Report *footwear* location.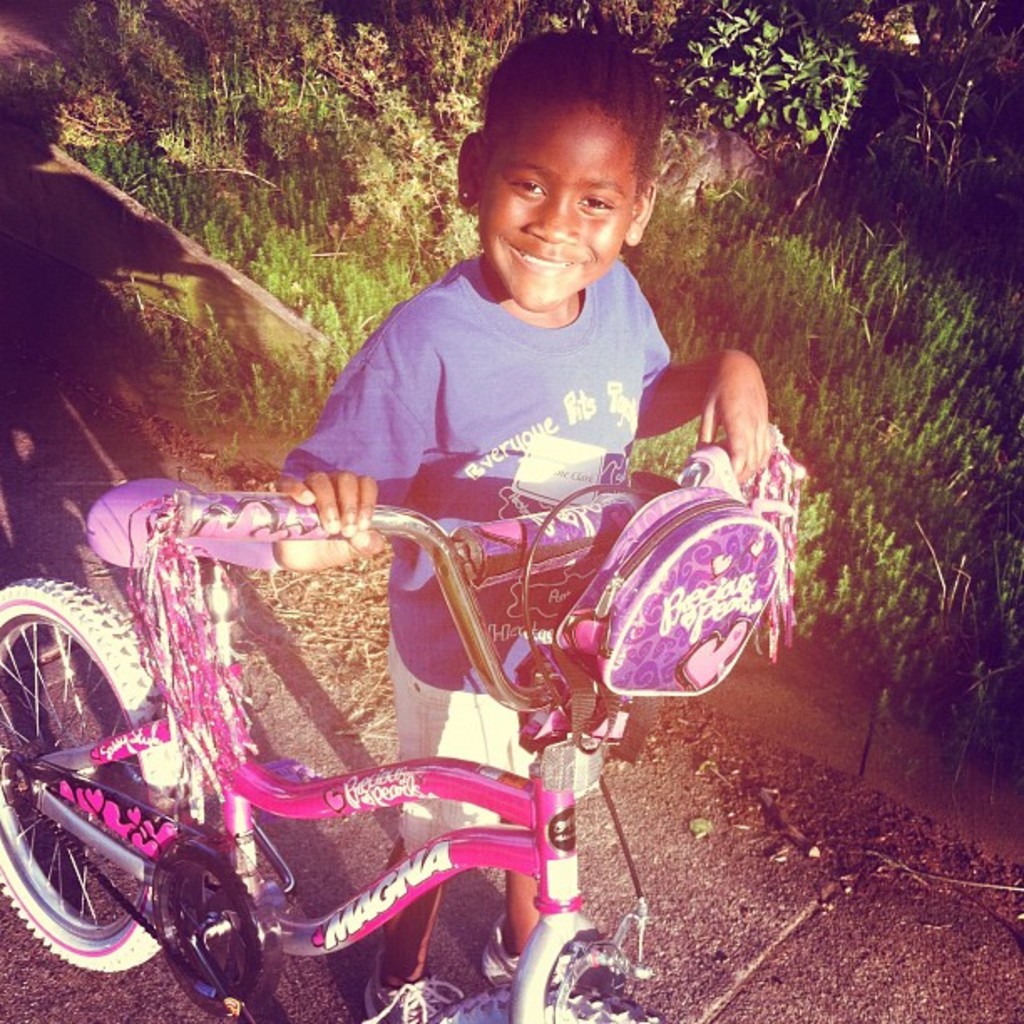
Report: box=[365, 957, 462, 1022].
